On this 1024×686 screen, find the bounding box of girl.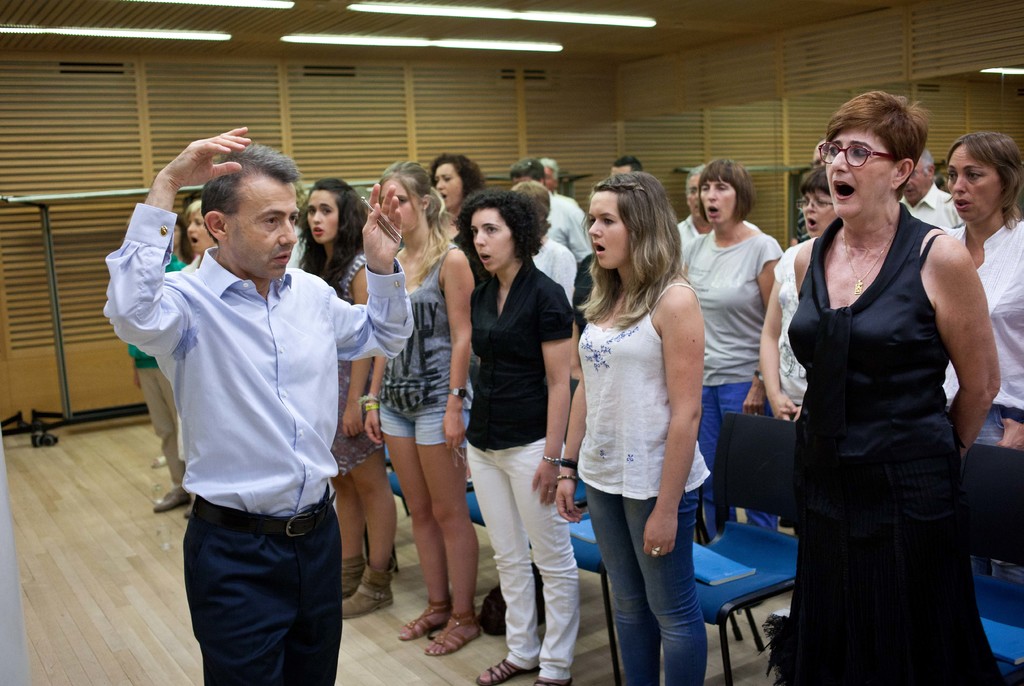
Bounding box: crop(557, 168, 715, 679).
